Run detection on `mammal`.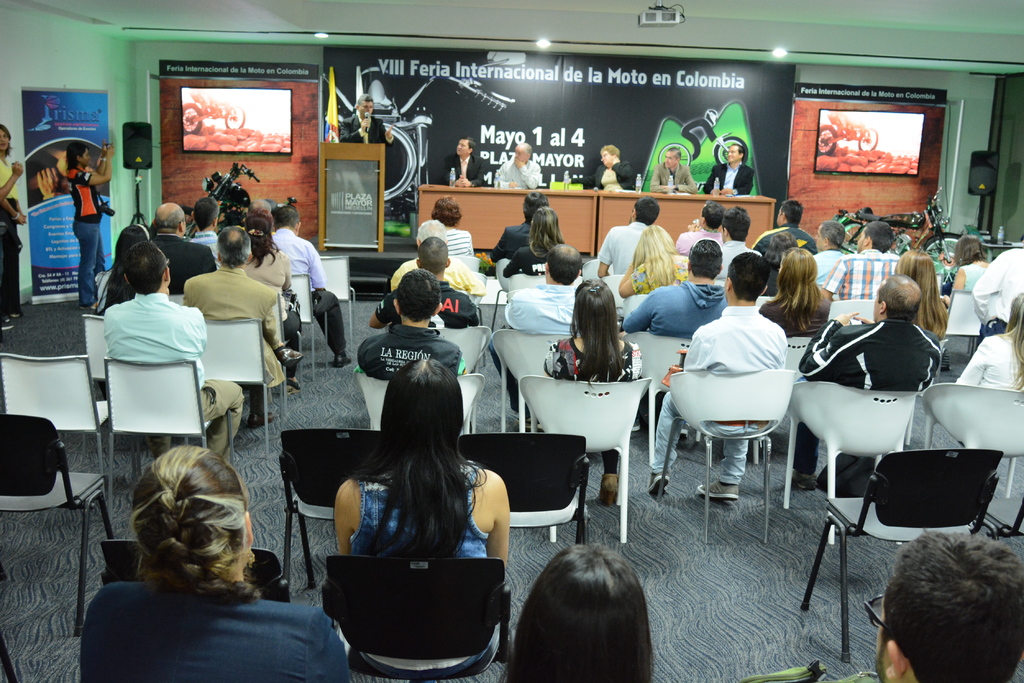
Result: <box>650,148,699,194</box>.
